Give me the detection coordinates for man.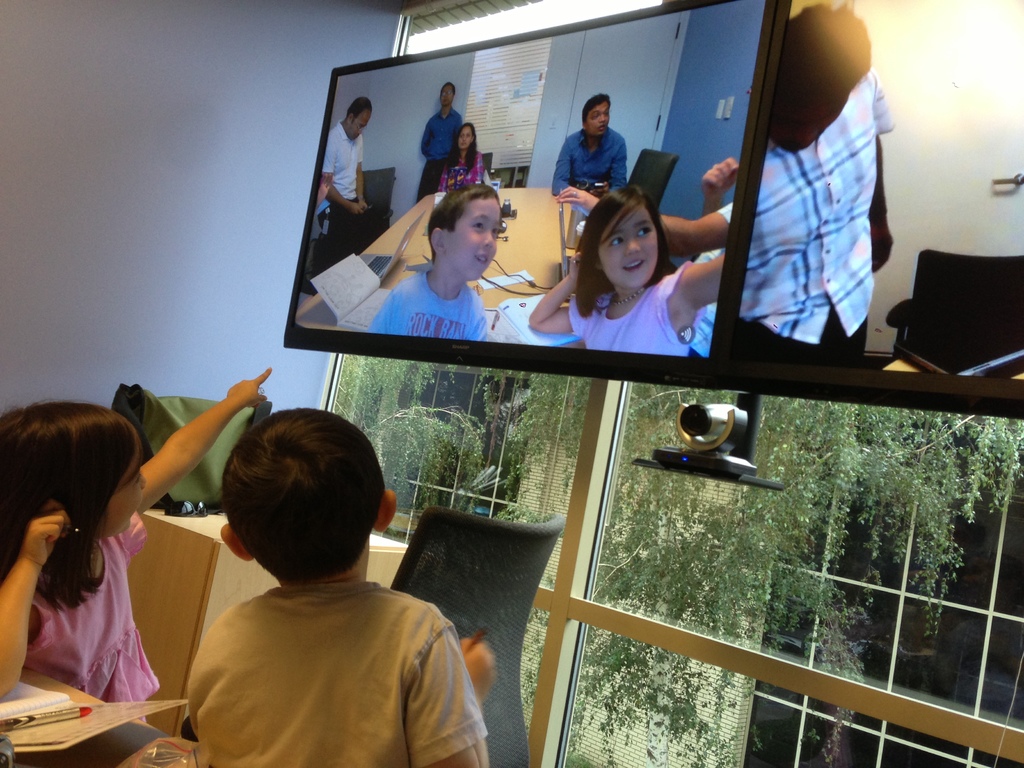
Rect(655, 156, 730, 360).
